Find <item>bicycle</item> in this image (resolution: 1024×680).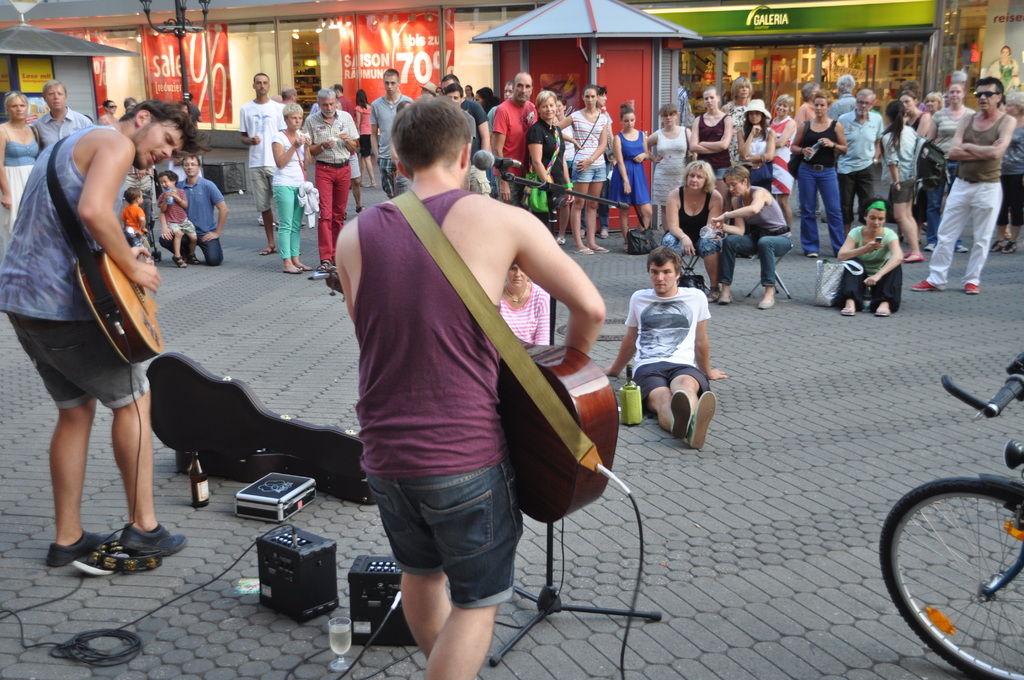
x1=847 y1=376 x2=1023 y2=678.
